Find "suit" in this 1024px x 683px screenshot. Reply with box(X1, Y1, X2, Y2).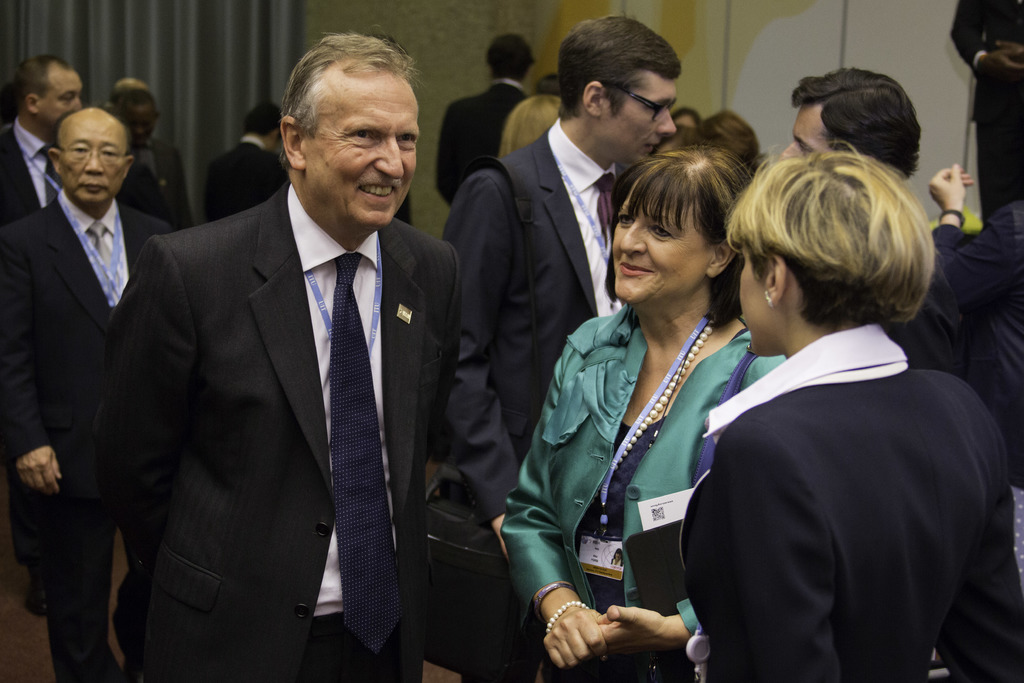
box(204, 133, 289, 222).
